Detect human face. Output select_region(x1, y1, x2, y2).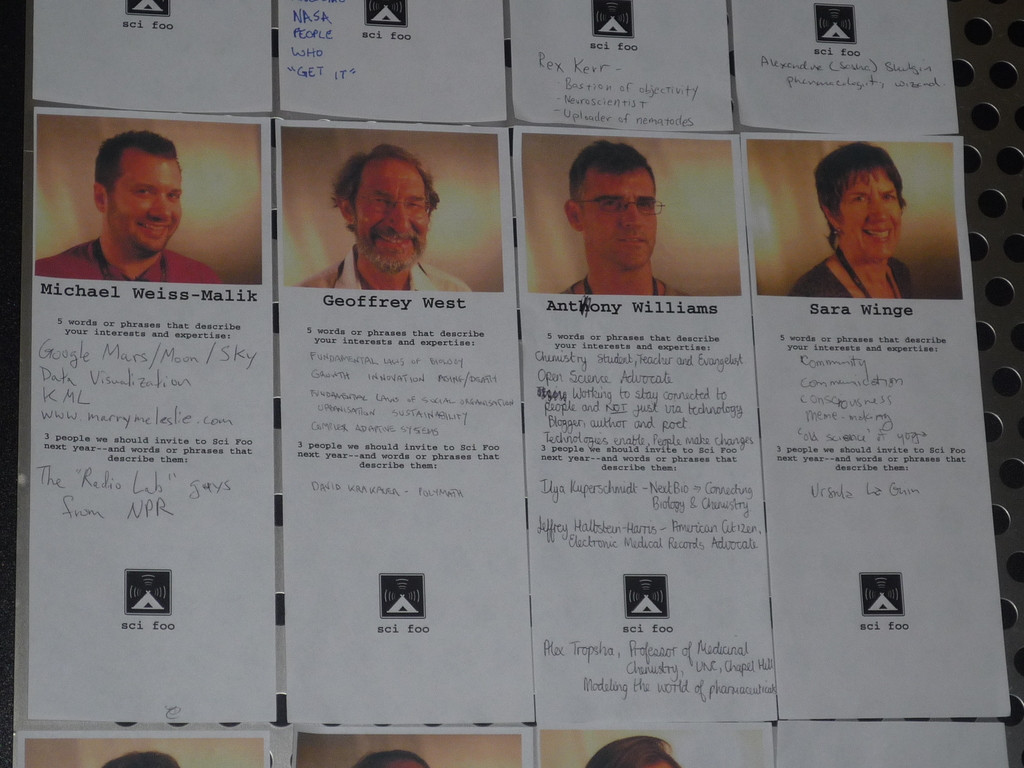
select_region(585, 167, 664, 271).
